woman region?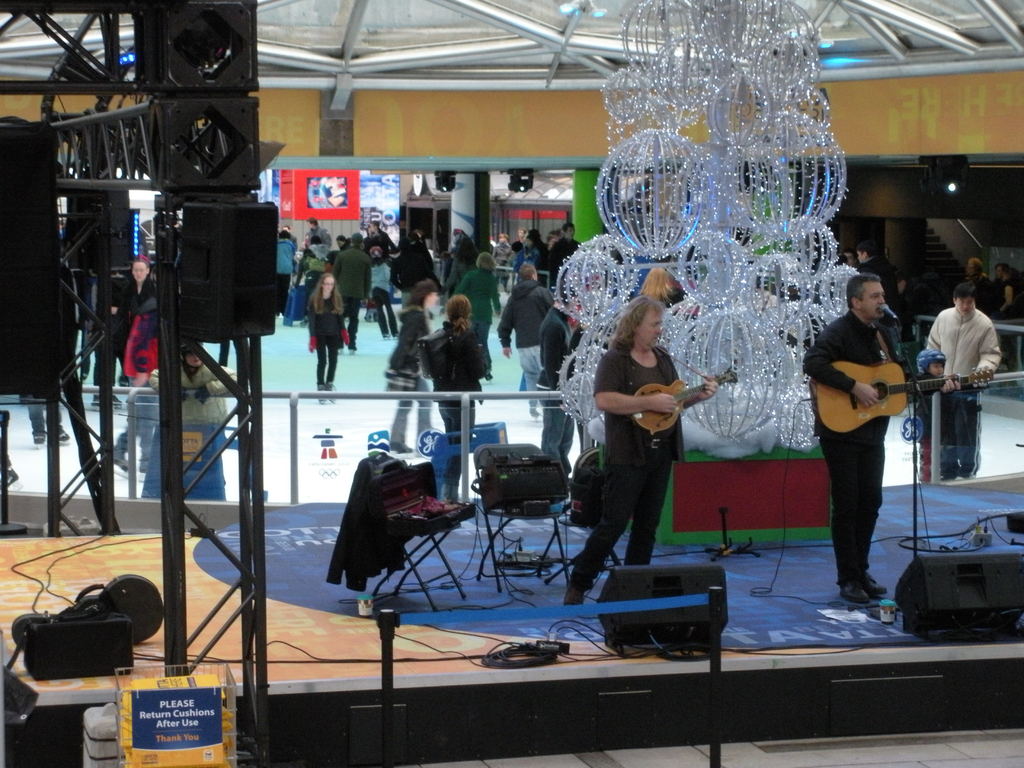
<bbox>429, 291, 493, 497</bbox>
